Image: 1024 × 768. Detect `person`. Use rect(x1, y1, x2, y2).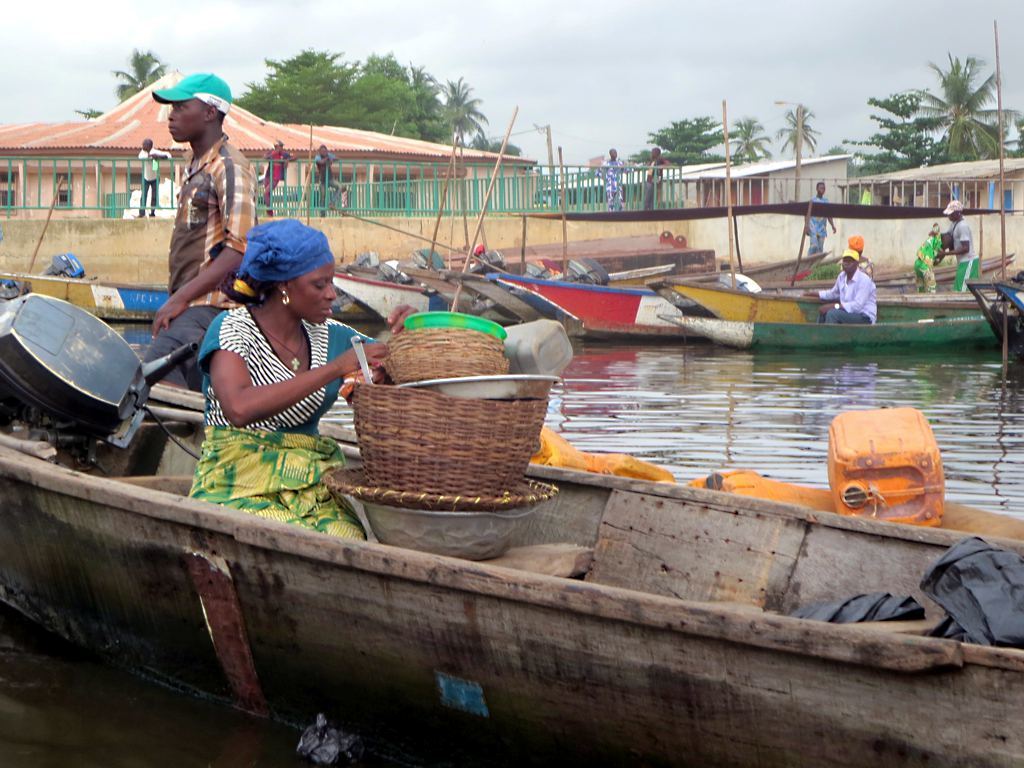
rect(837, 233, 883, 282).
